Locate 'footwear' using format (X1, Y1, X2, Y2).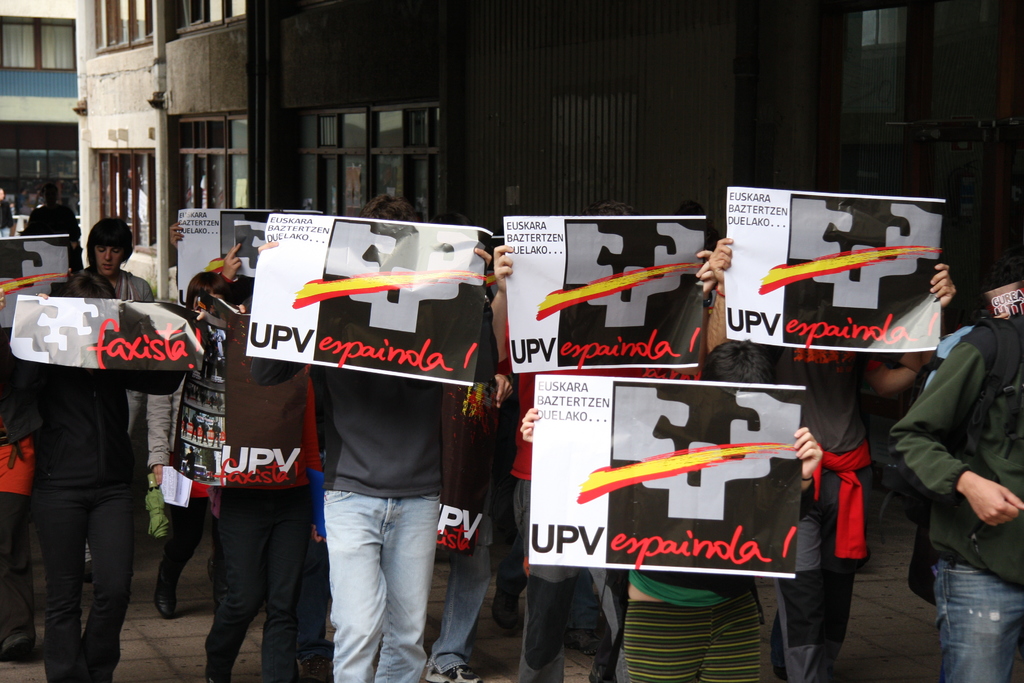
(493, 572, 527, 652).
